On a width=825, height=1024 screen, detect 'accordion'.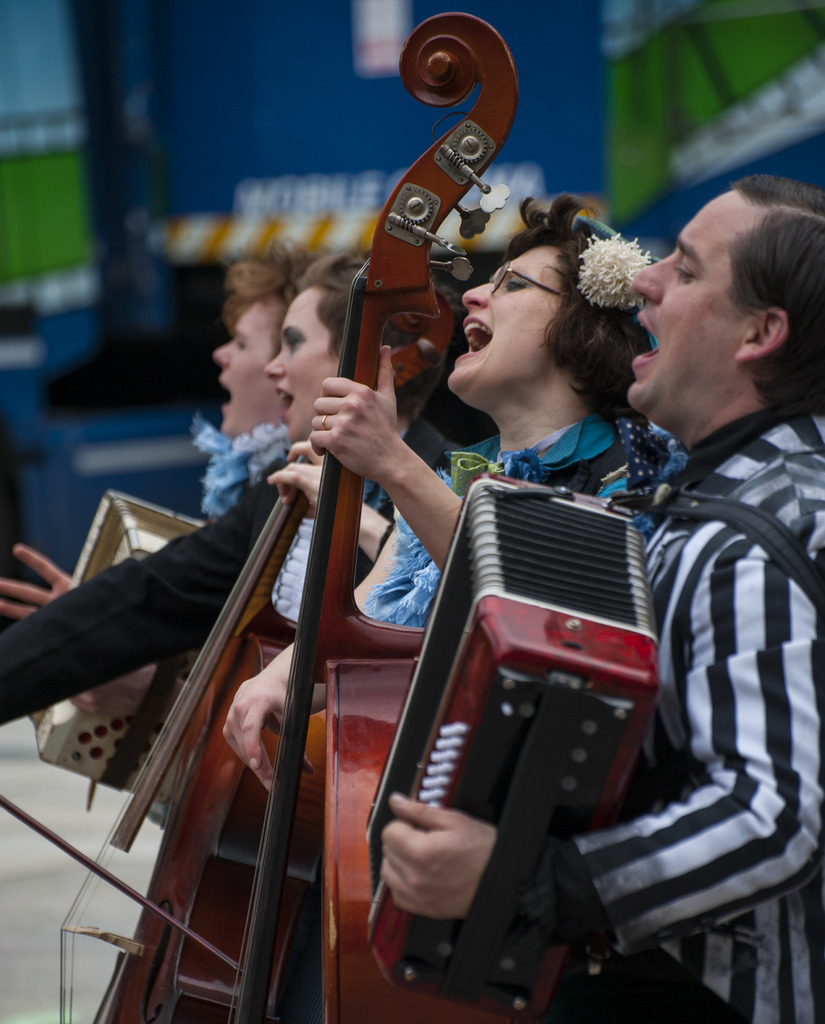
rect(27, 492, 205, 784).
